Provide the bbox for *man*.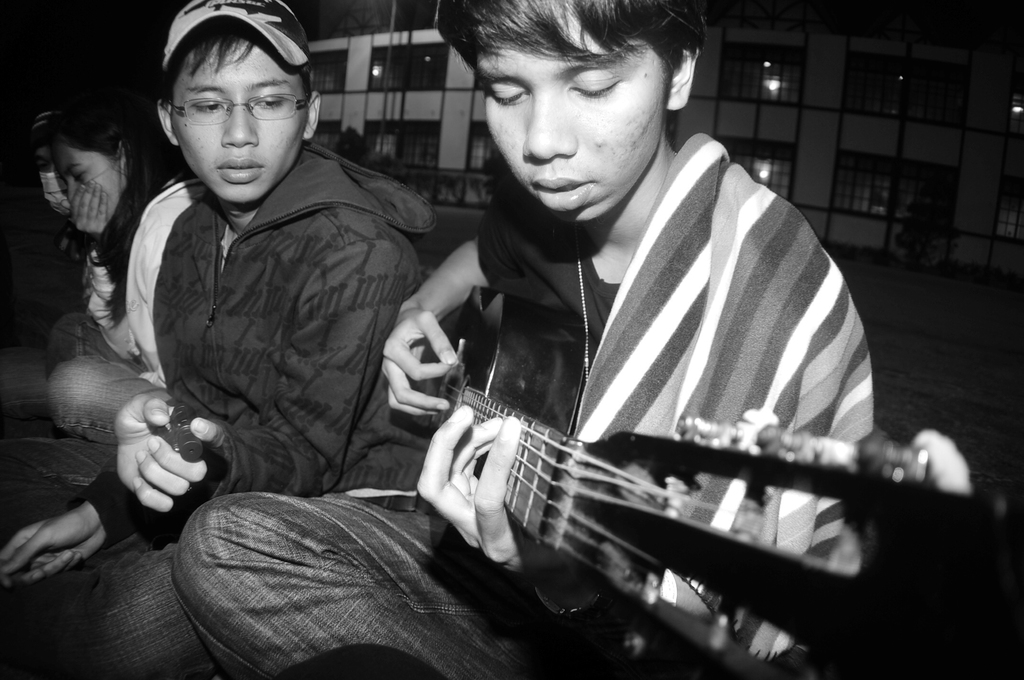
(75, 21, 450, 551).
